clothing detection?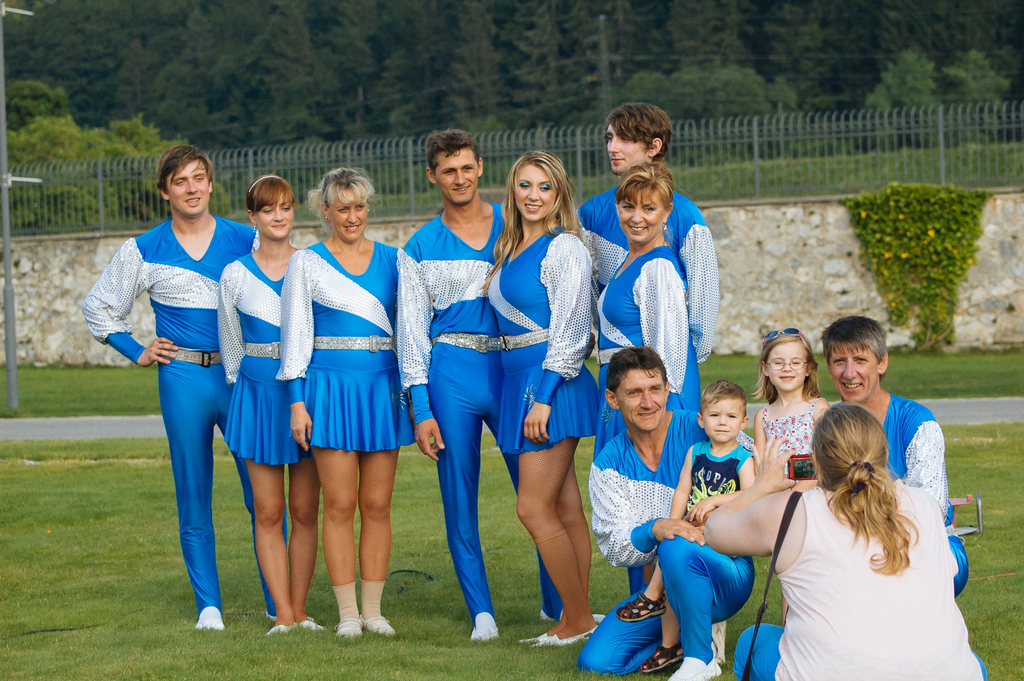
detection(399, 204, 508, 634)
